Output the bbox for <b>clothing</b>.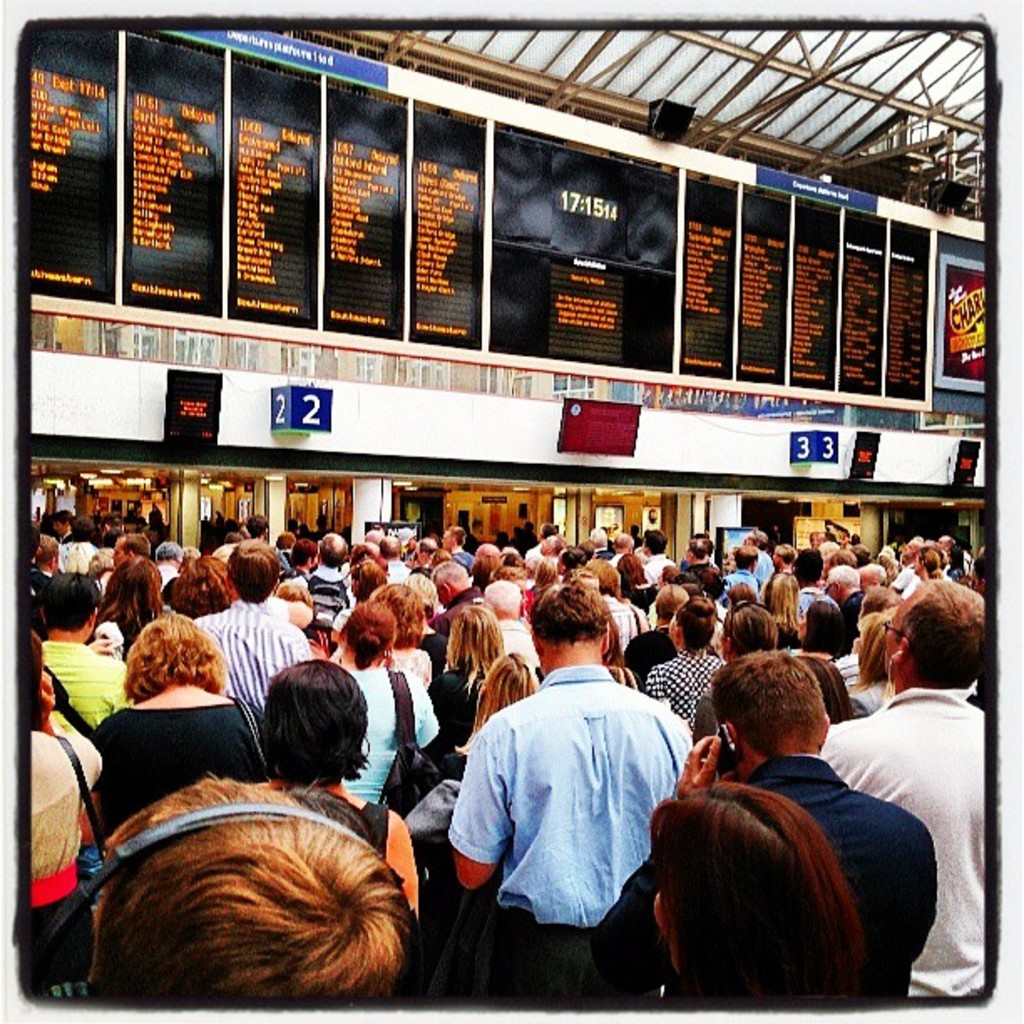
649:649:738:731.
